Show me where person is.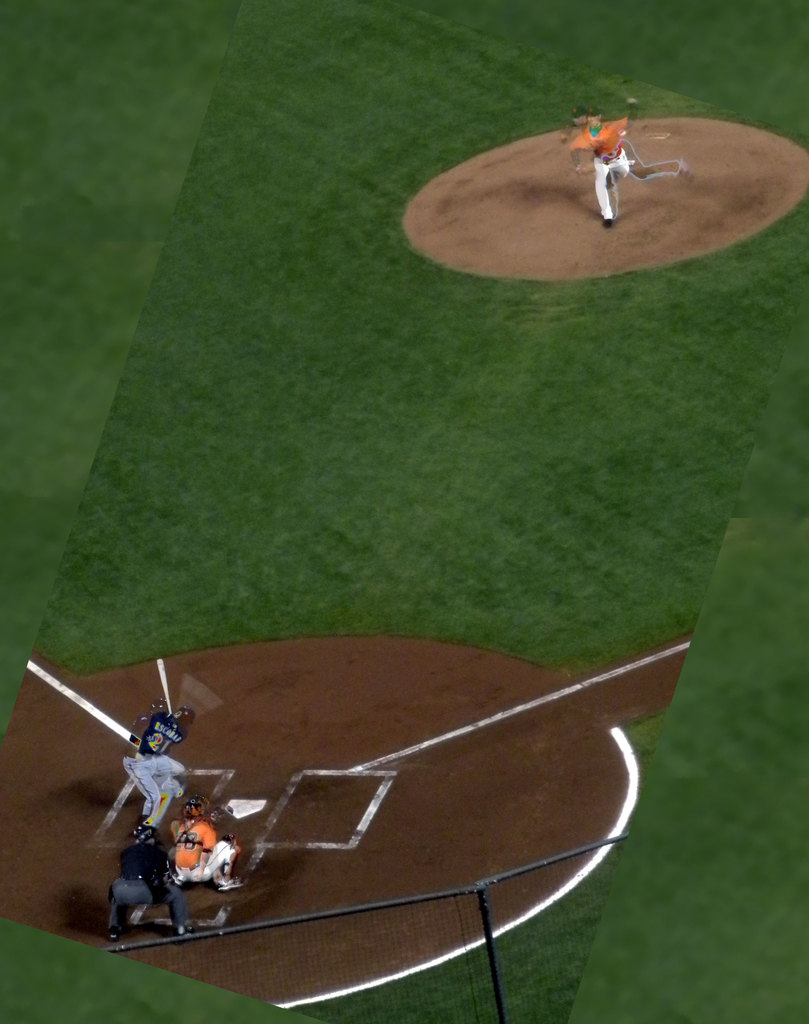
person is at <bbox>169, 790, 243, 895</bbox>.
